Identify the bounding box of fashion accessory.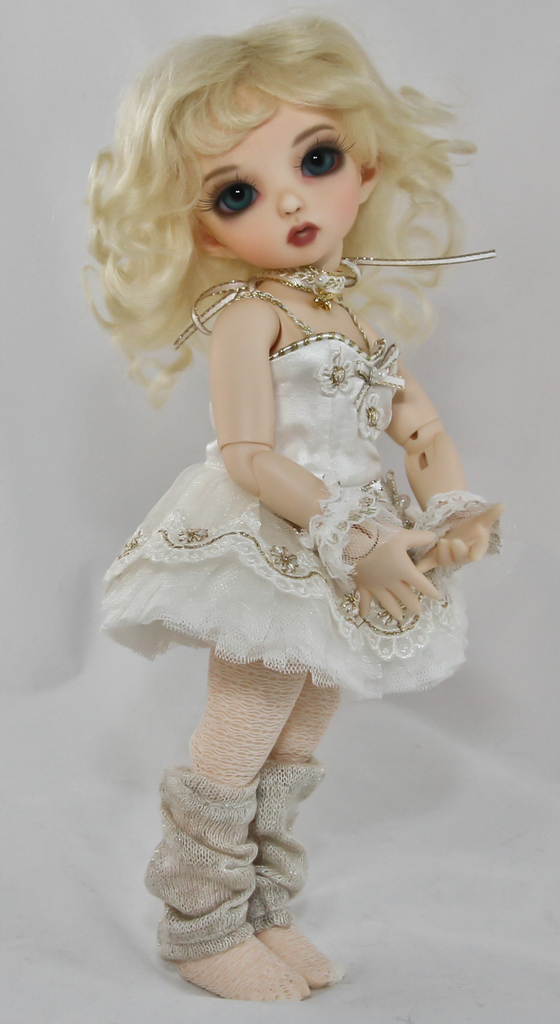
detection(254, 266, 362, 312).
